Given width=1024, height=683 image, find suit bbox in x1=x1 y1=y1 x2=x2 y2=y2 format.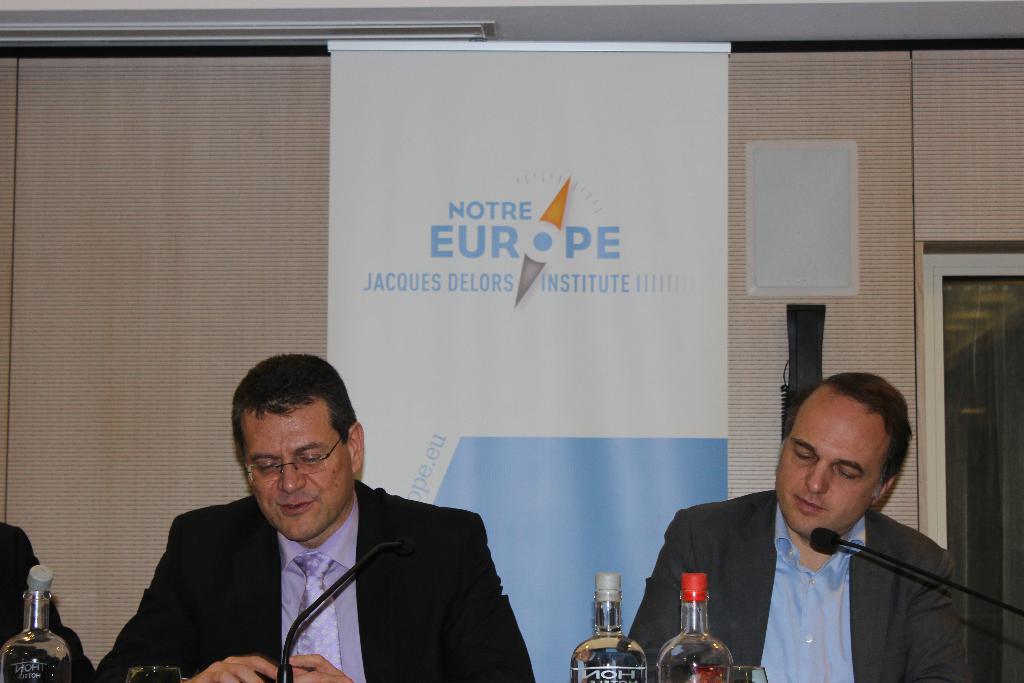
x1=97 y1=479 x2=534 y2=682.
